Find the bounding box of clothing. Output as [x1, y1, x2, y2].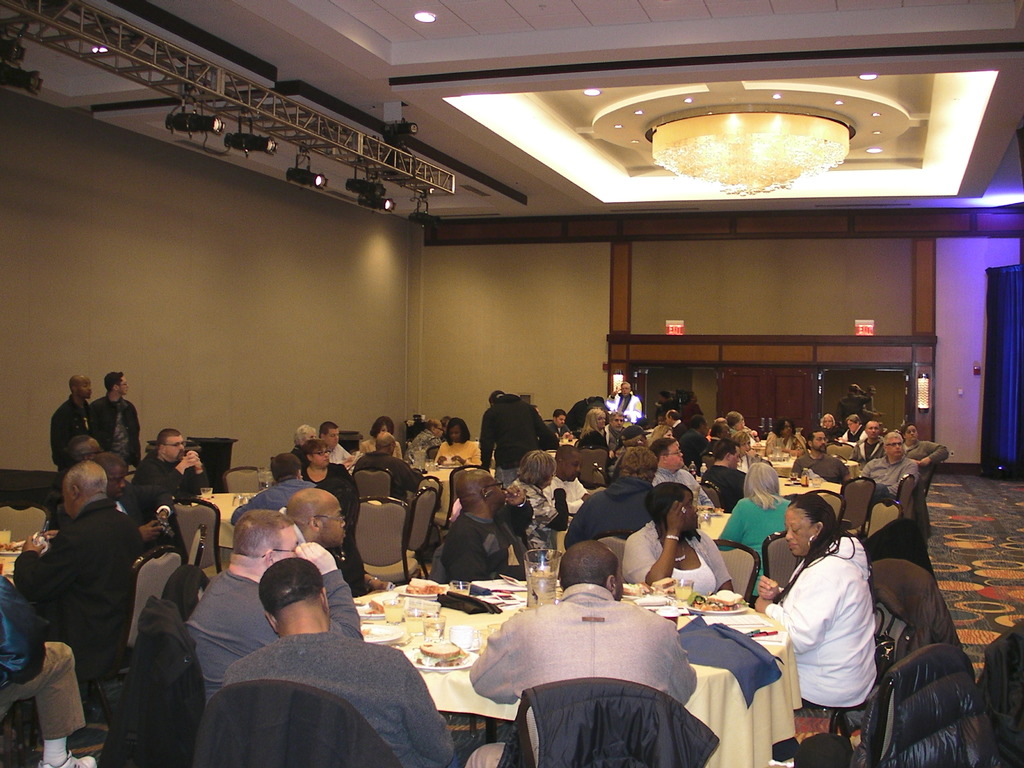
[559, 397, 607, 419].
